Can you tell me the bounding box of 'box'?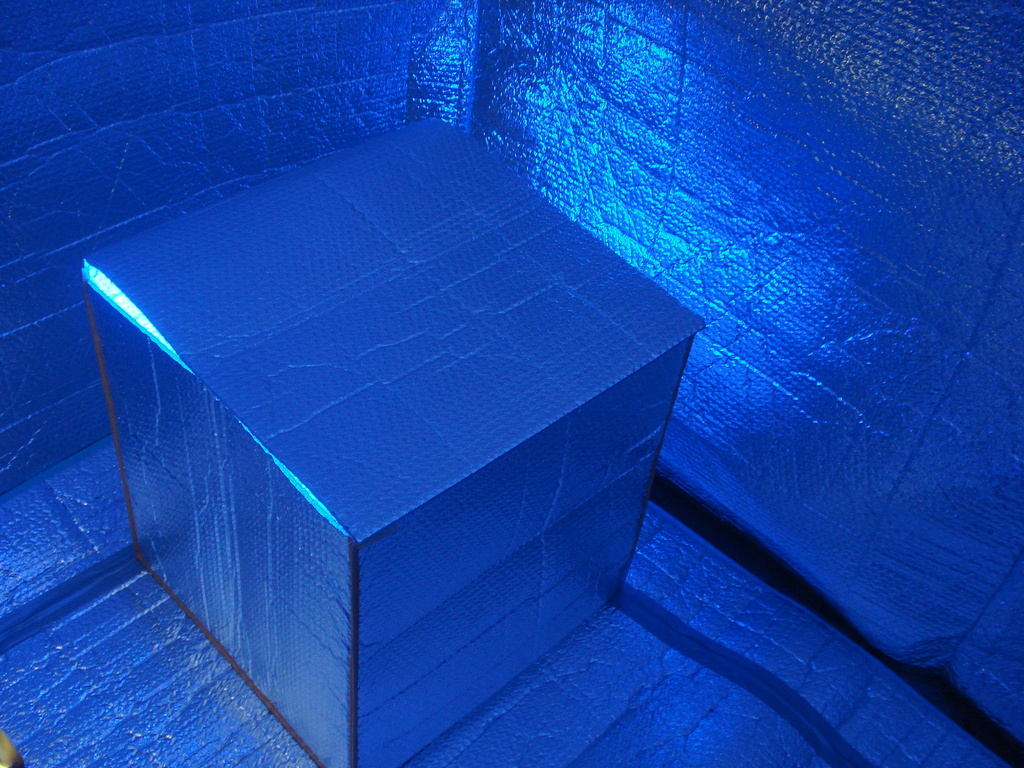
BBox(52, 83, 757, 718).
